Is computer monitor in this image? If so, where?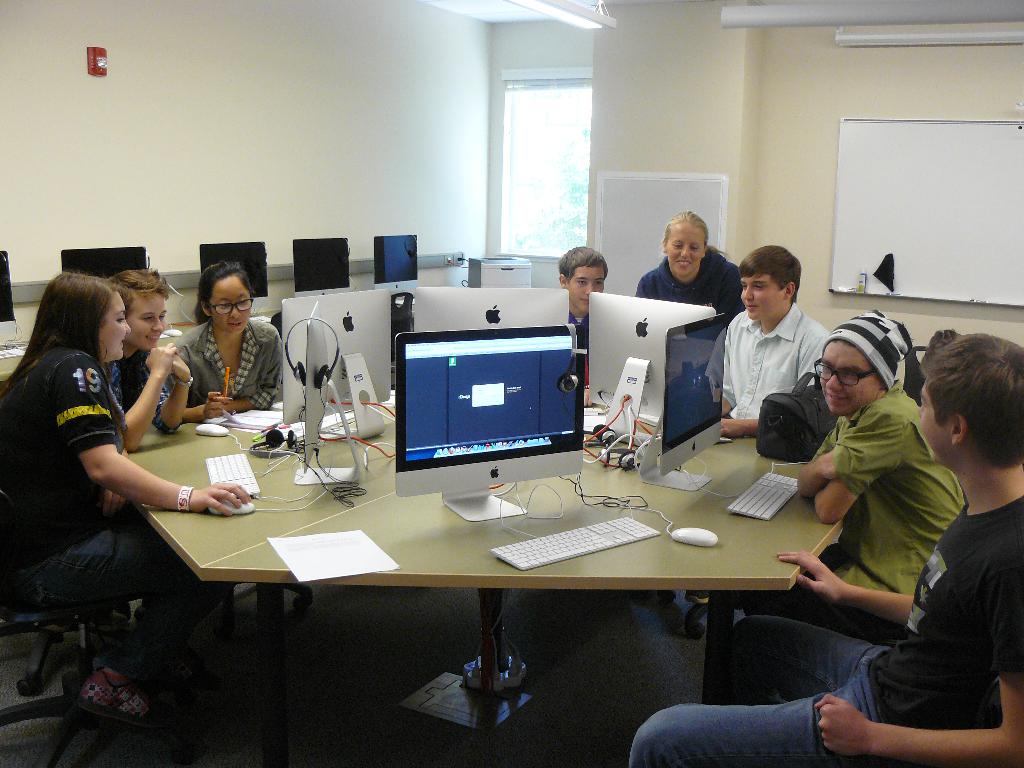
Yes, at {"x1": 278, "y1": 285, "x2": 401, "y2": 442}.
